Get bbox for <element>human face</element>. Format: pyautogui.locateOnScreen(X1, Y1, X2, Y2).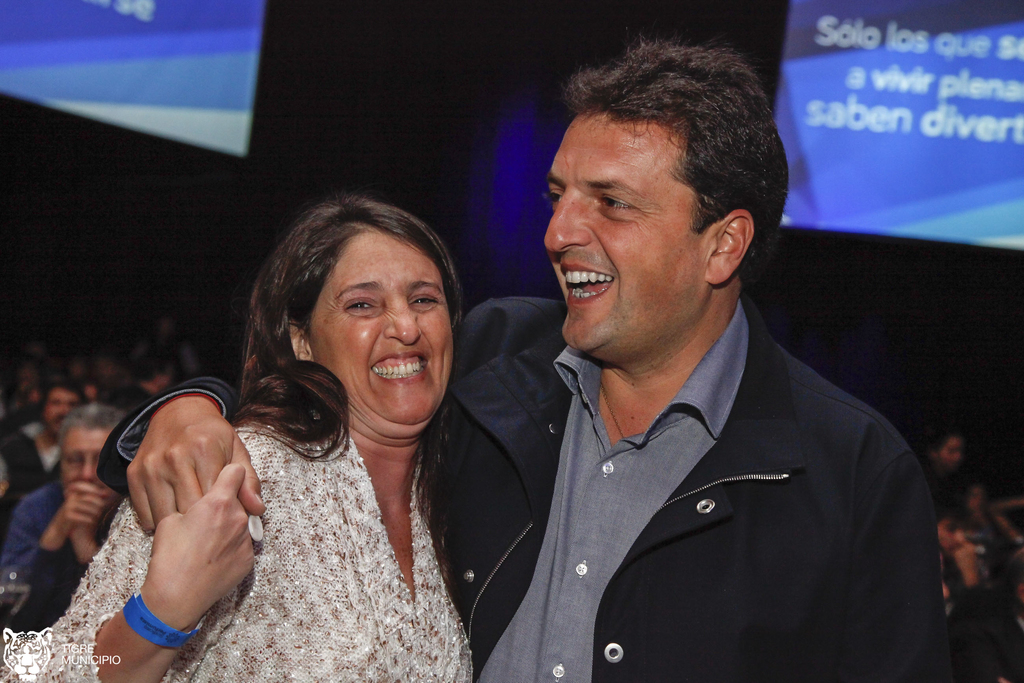
pyautogui.locateOnScreen(942, 436, 964, 466).
